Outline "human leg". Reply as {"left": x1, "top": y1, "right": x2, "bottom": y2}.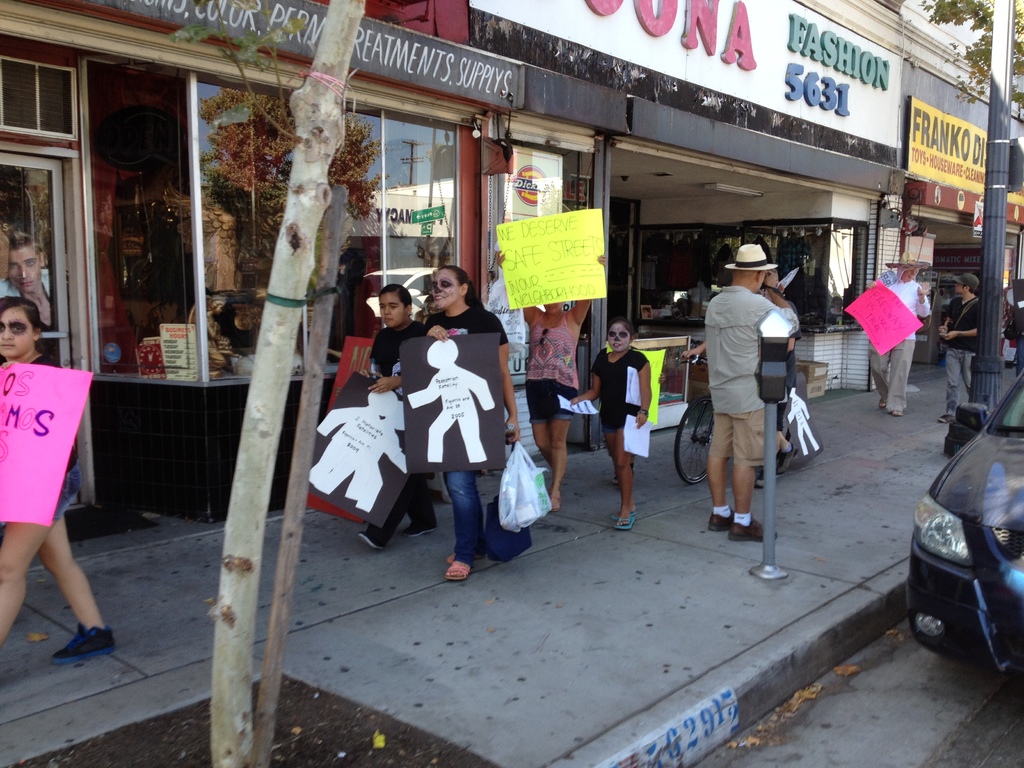
{"left": 964, "top": 349, "right": 976, "bottom": 385}.
